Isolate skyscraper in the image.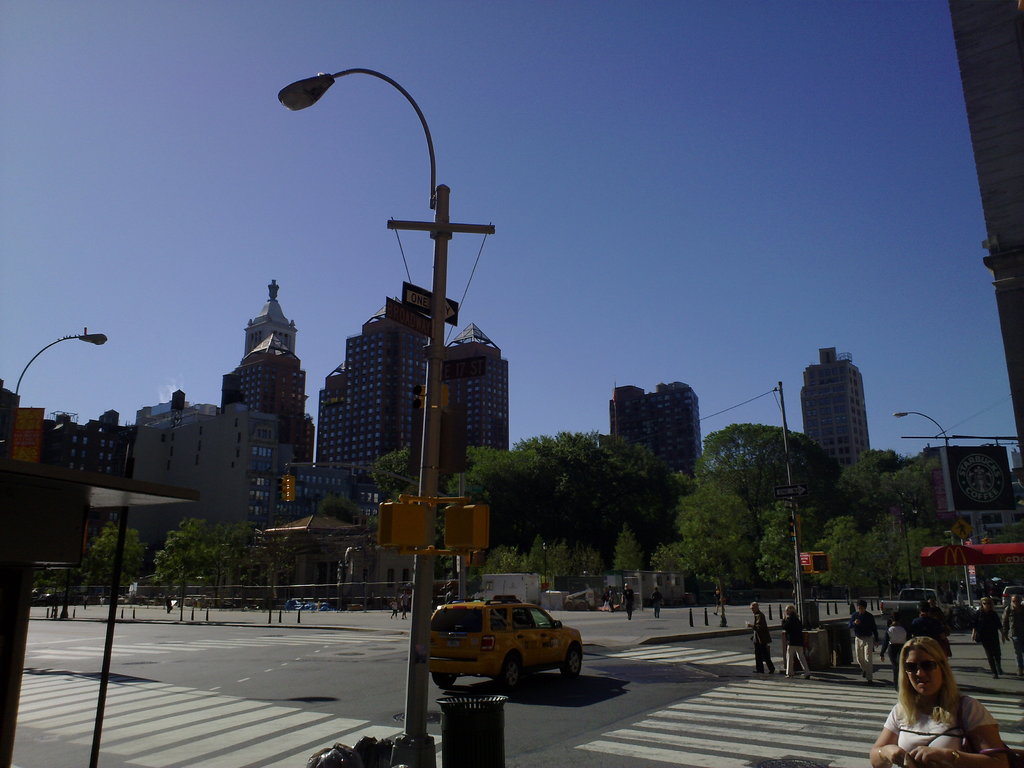
Isolated region: [left=444, top=322, right=508, bottom=471].
